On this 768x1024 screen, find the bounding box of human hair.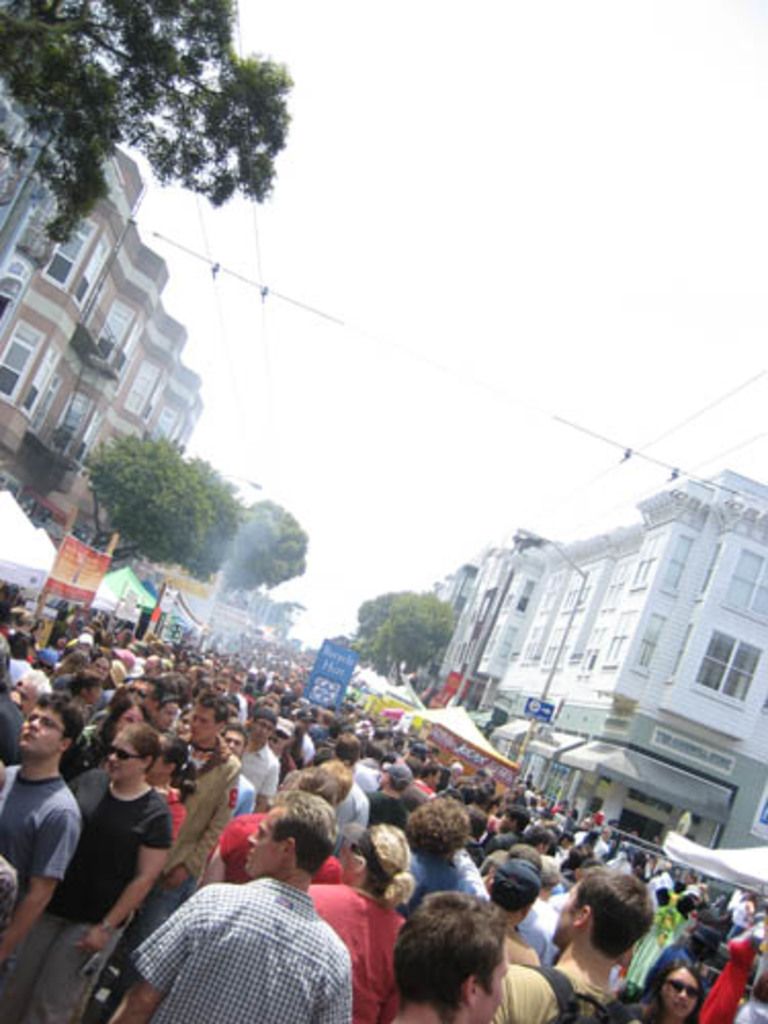
Bounding box: <bbox>399, 905, 532, 1014</bbox>.
